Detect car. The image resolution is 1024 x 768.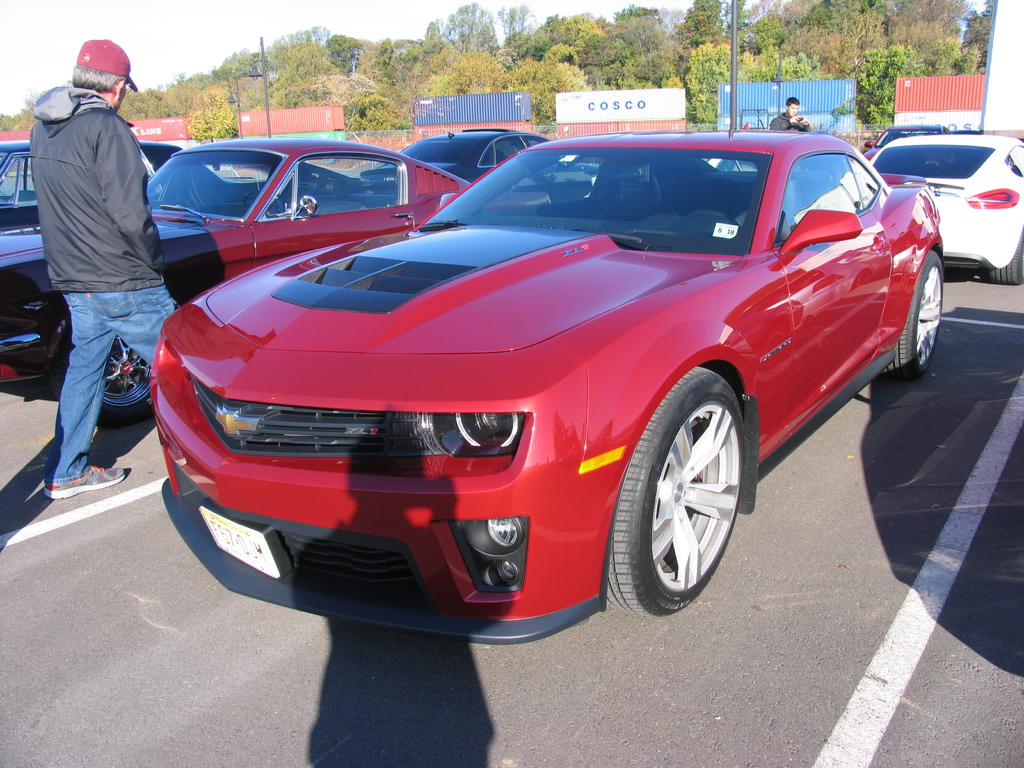
bbox=[864, 134, 1023, 286].
